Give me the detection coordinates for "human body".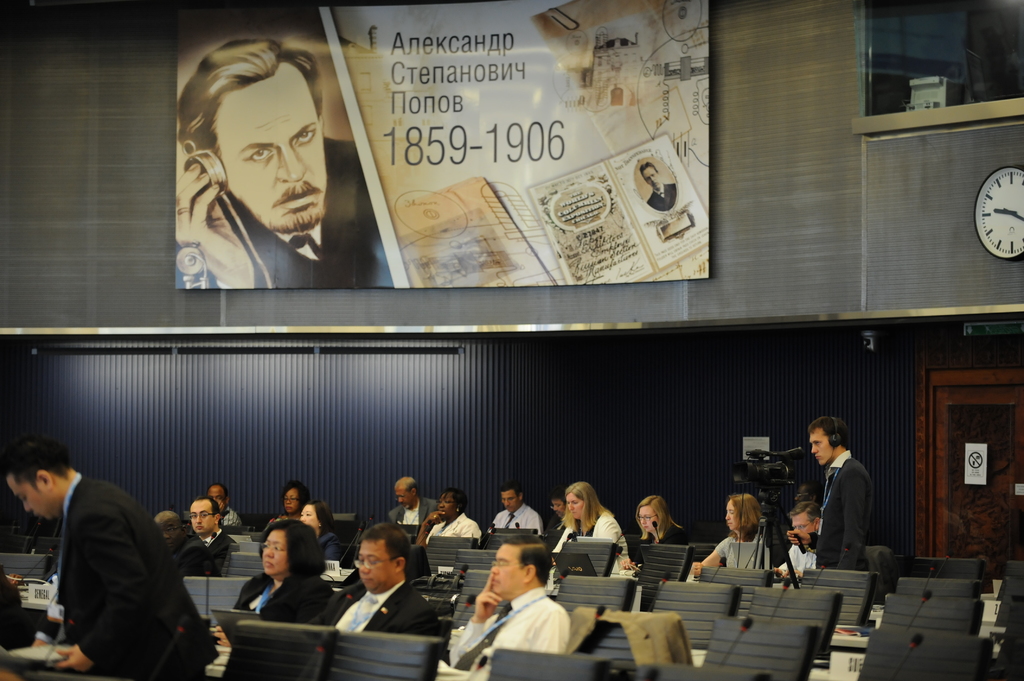
[551,493,621,570].
